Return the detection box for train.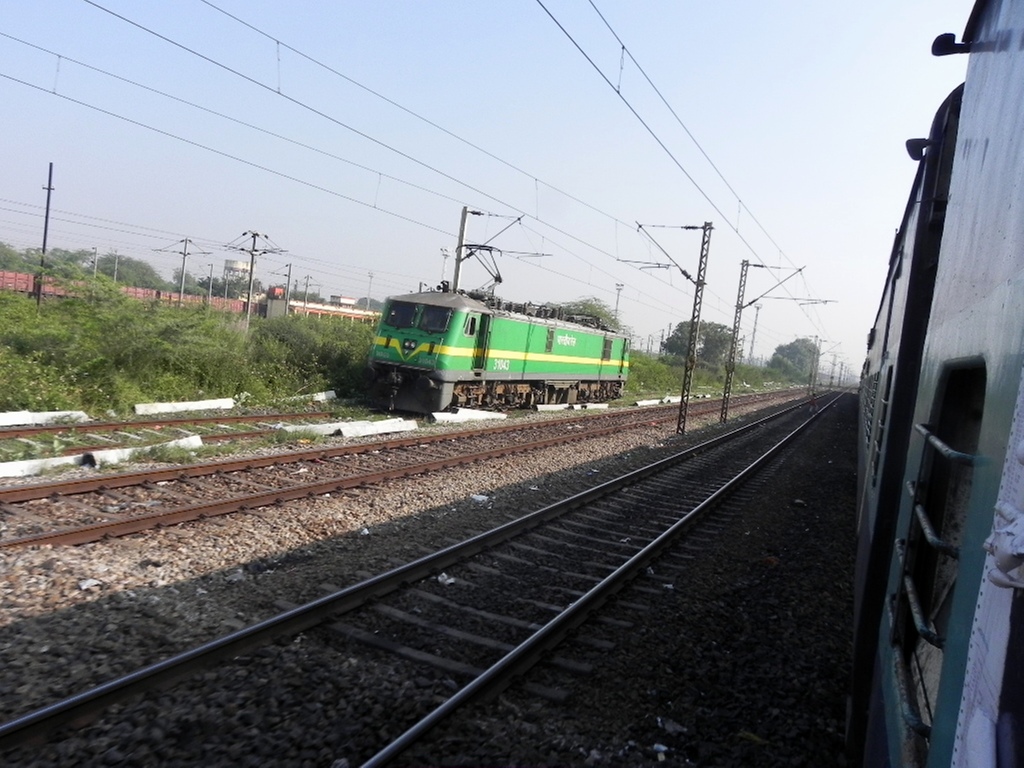
x1=856 y1=0 x2=1023 y2=767.
